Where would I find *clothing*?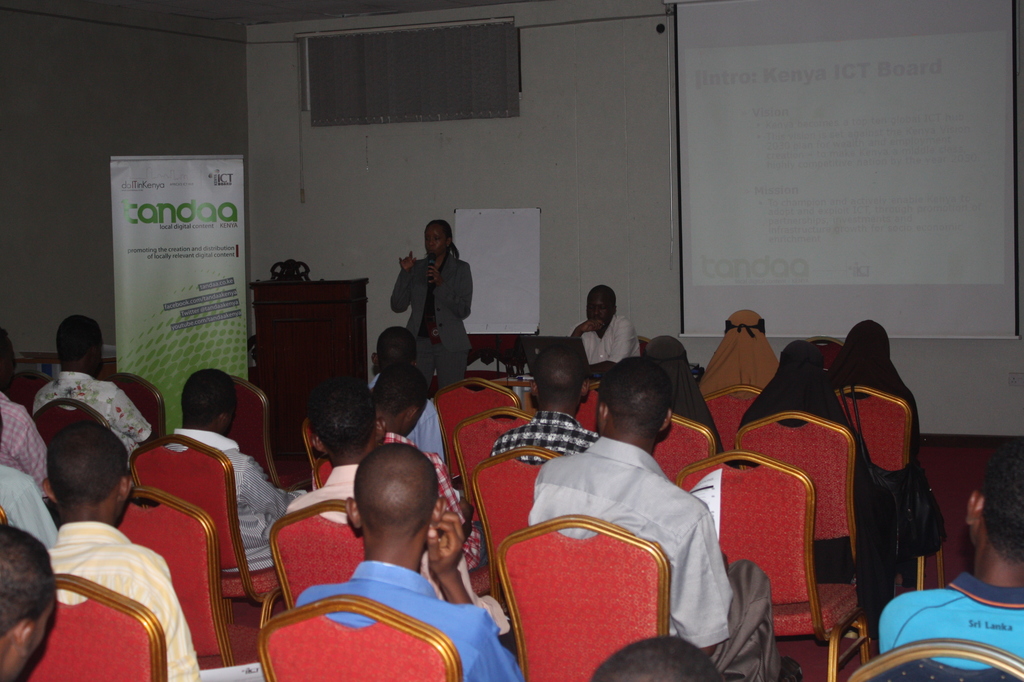
At region(569, 316, 636, 362).
